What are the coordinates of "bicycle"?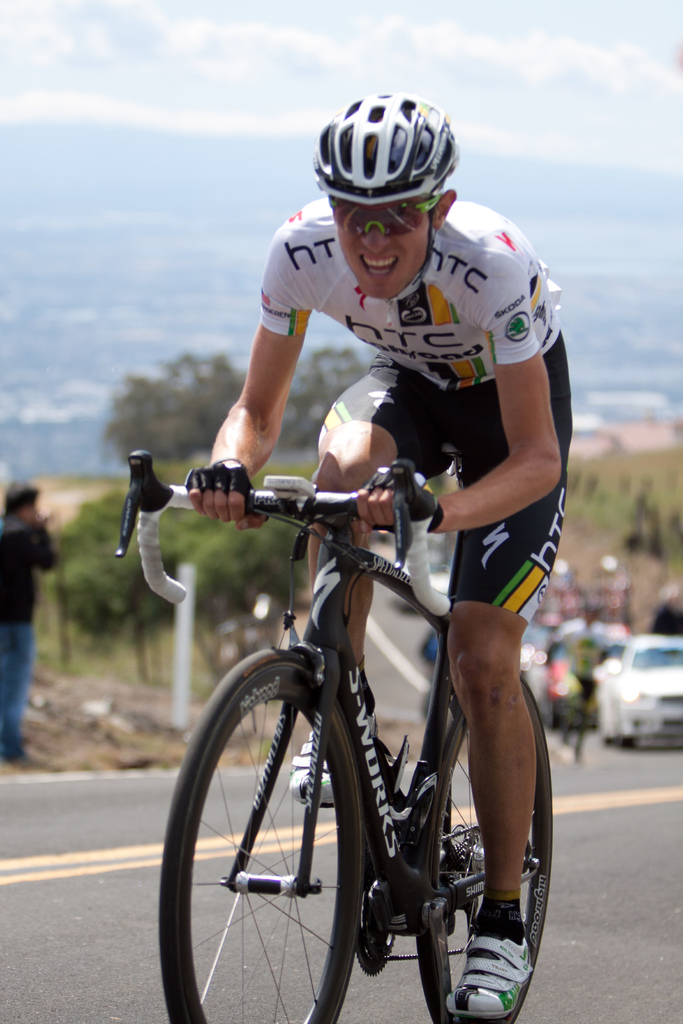
rect(108, 447, 554, 1023).
